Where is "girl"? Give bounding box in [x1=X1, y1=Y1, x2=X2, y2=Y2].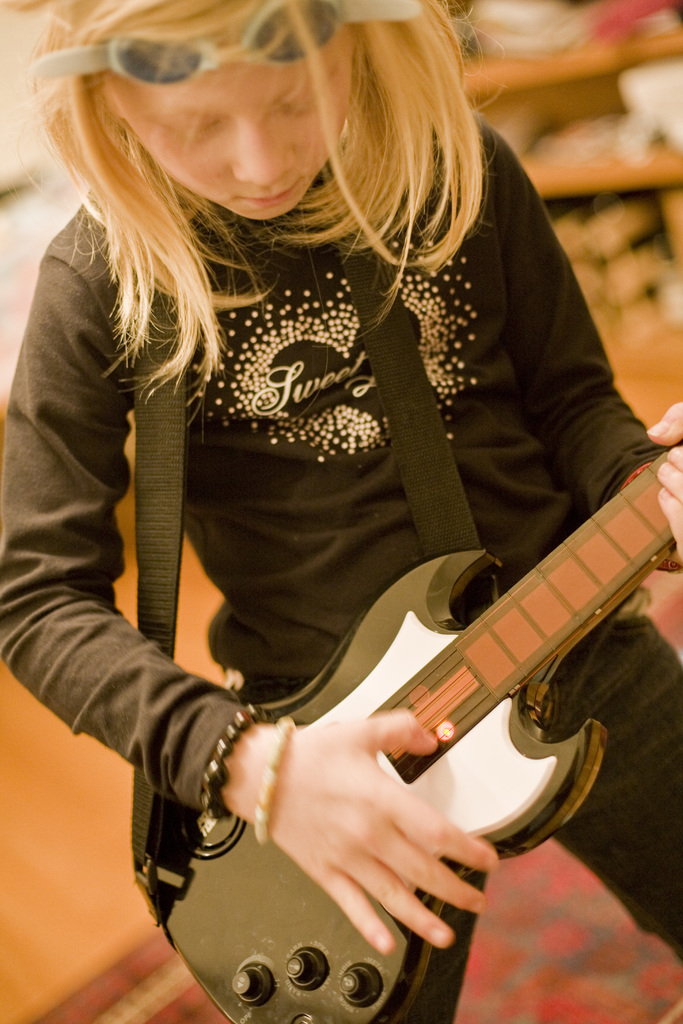
[x1=0, y1=2, x2=682, y2=1023].
